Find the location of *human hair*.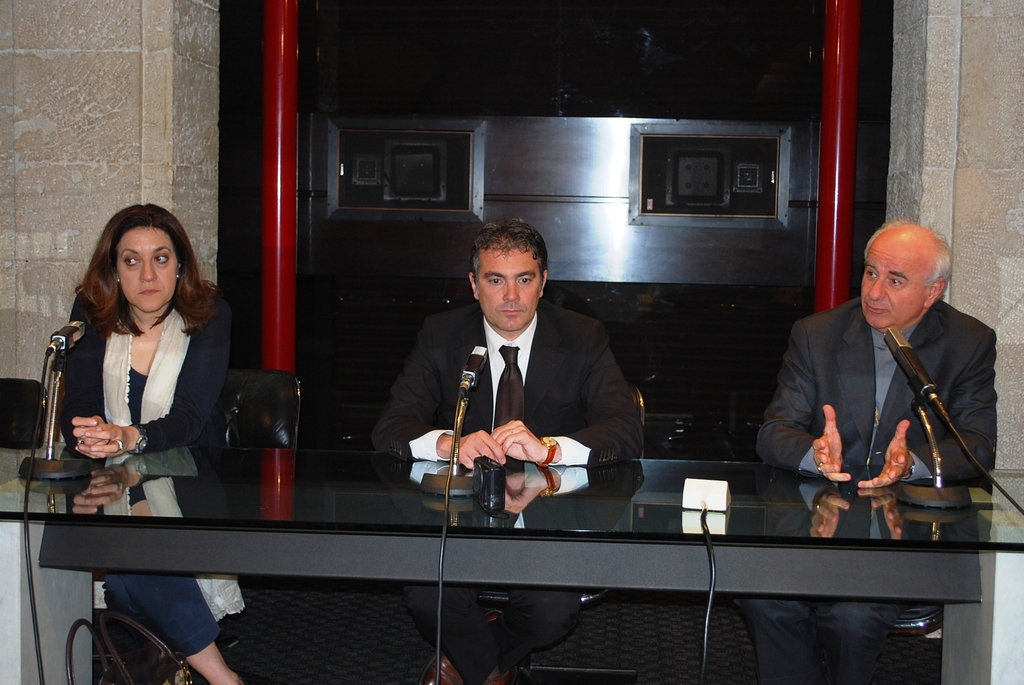
Location: {"left": 470, "top": 217, "right": 547, "bottom": 295}.
